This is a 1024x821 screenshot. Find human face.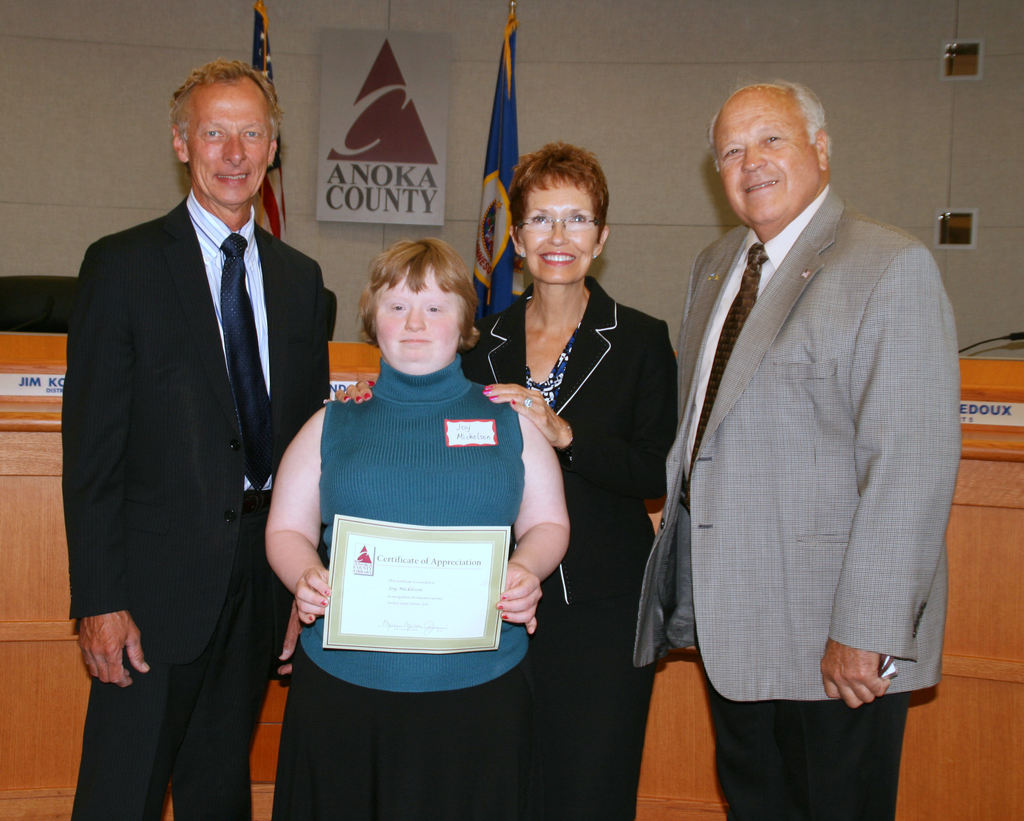
Bounding box: region(524, 168, 599, 283).
